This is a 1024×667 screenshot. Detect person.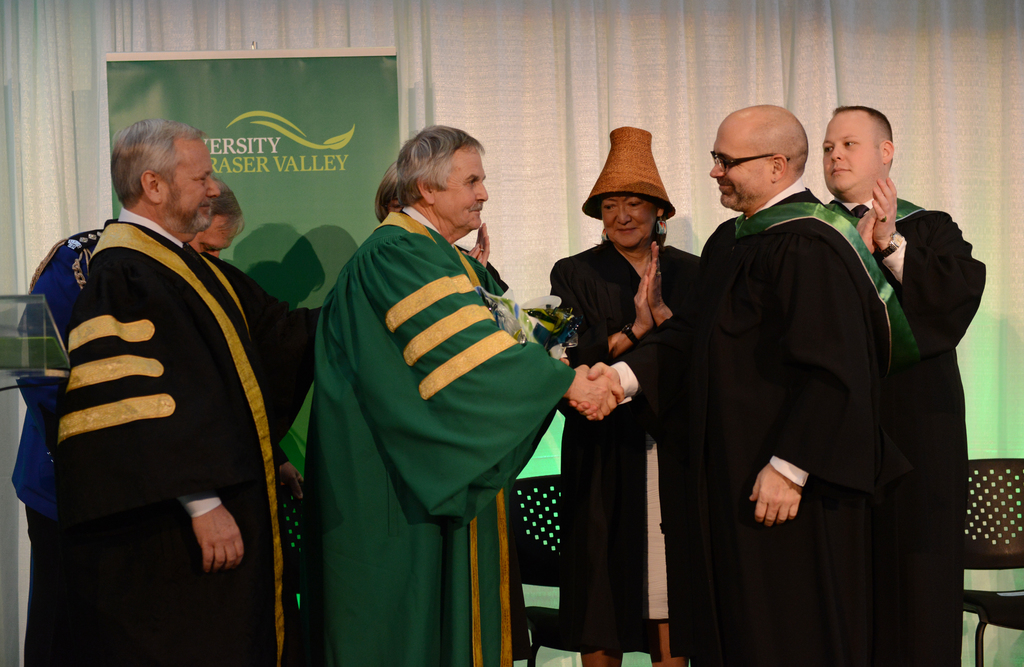
534/128/703/666.
